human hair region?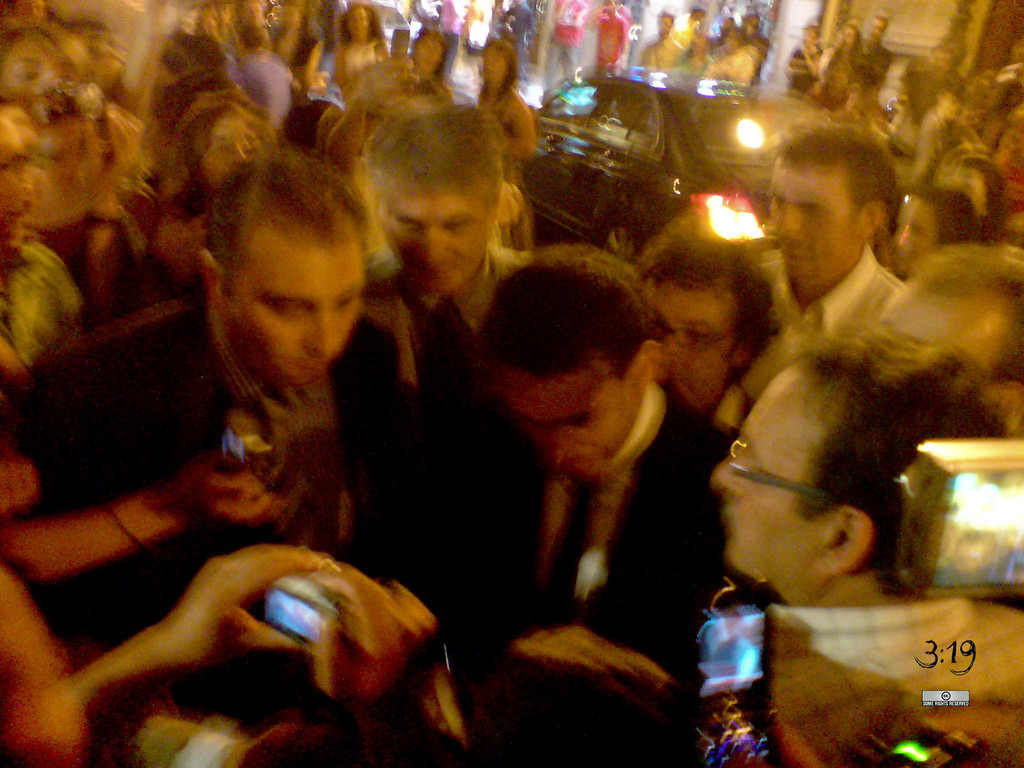
<box>801,323,1013,577</box>
